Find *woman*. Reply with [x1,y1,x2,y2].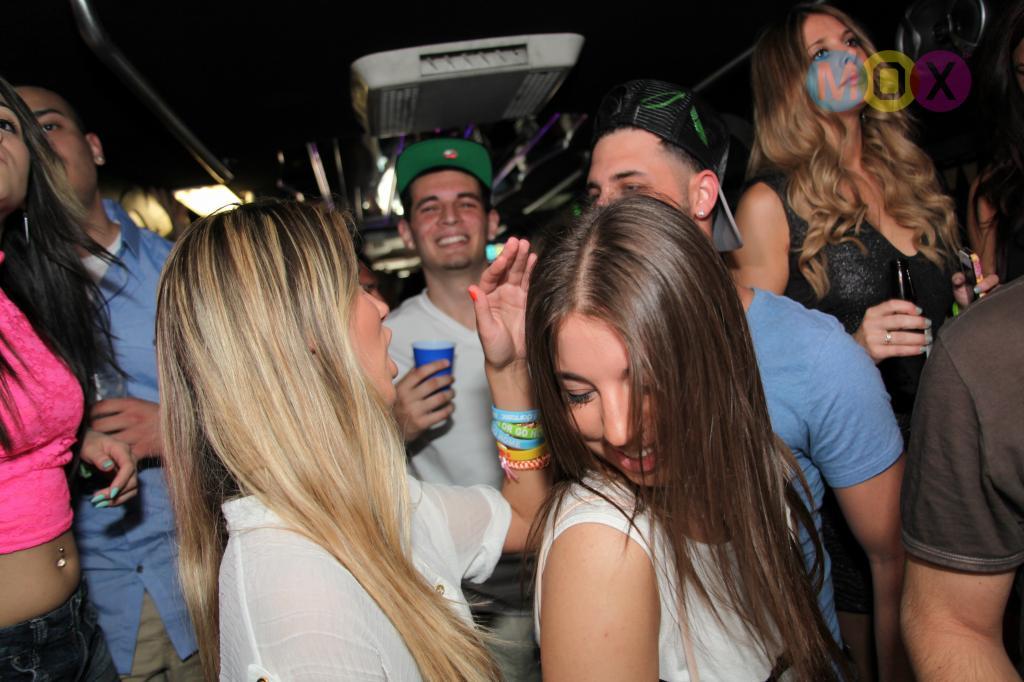
[156,200,565,681].
